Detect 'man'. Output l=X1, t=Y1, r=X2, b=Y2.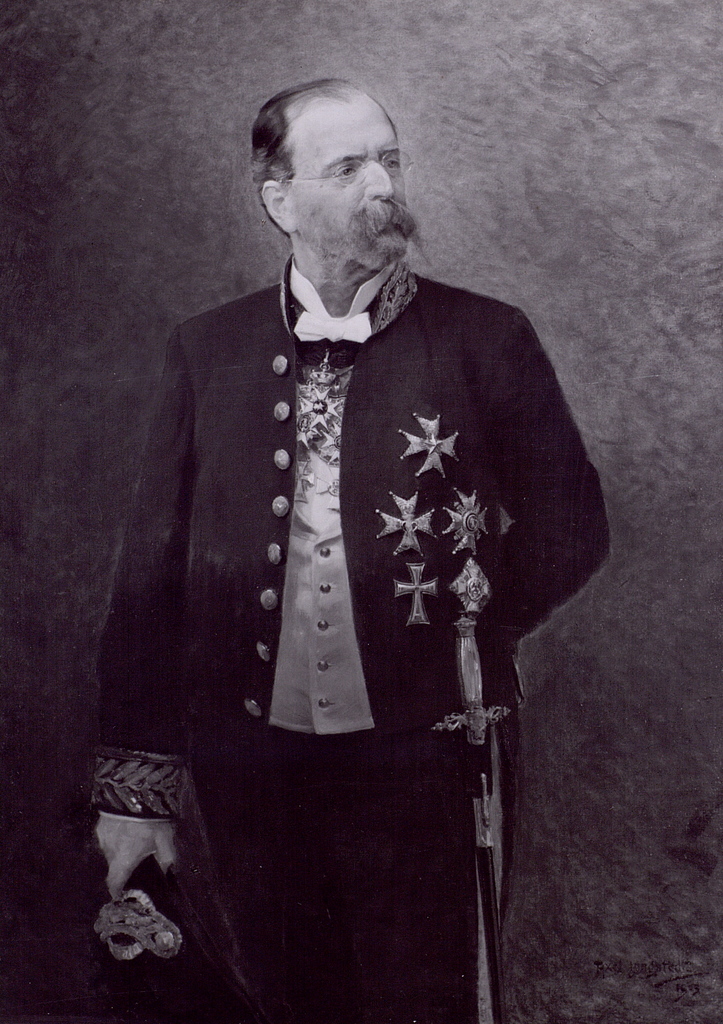
l=113, t=79, r=608, b=957.
